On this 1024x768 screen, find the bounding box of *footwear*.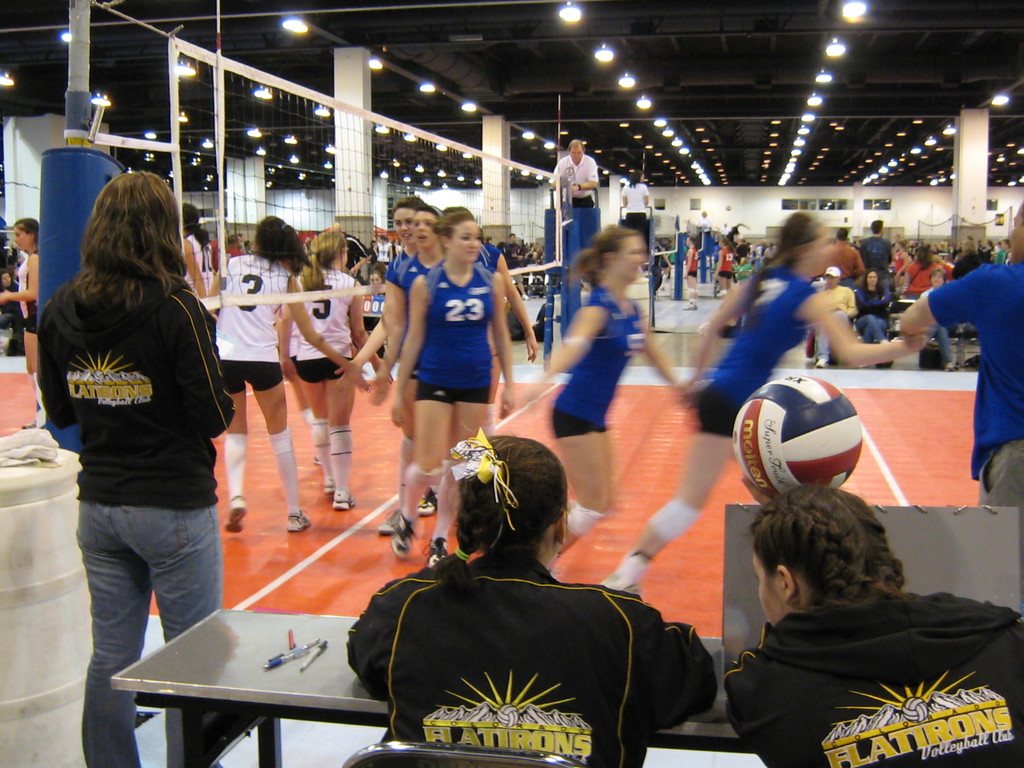
Bounding box: rect(287, 508, 309, 531).
